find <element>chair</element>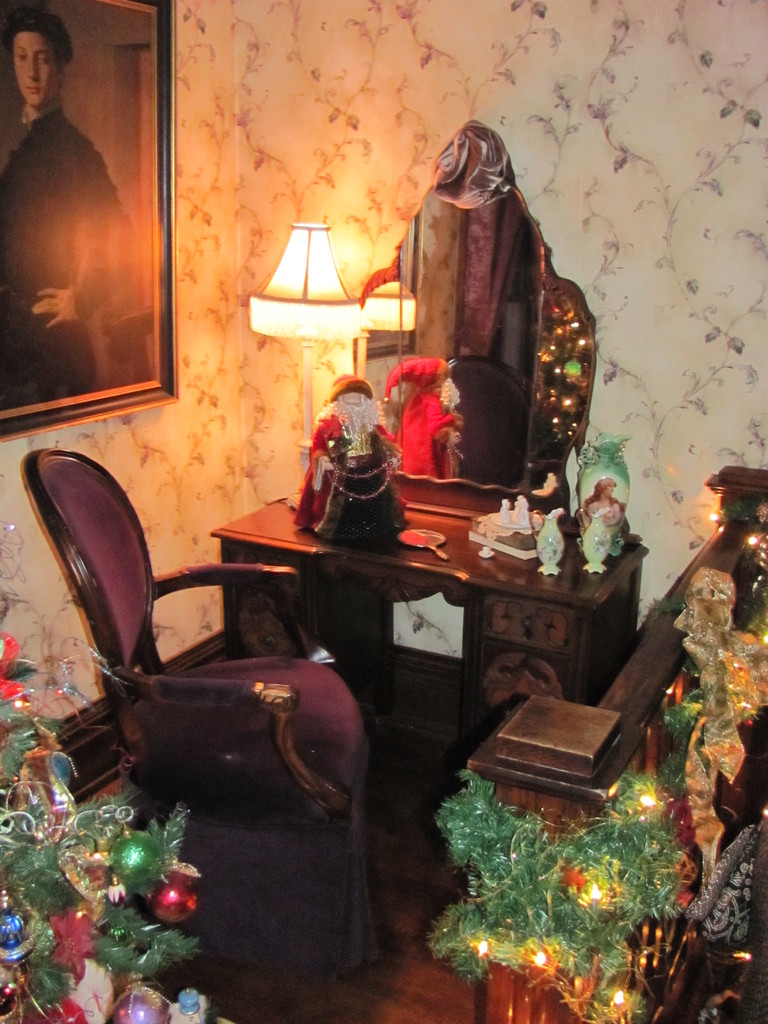
left=11, top=455, right=376, bottom=957
